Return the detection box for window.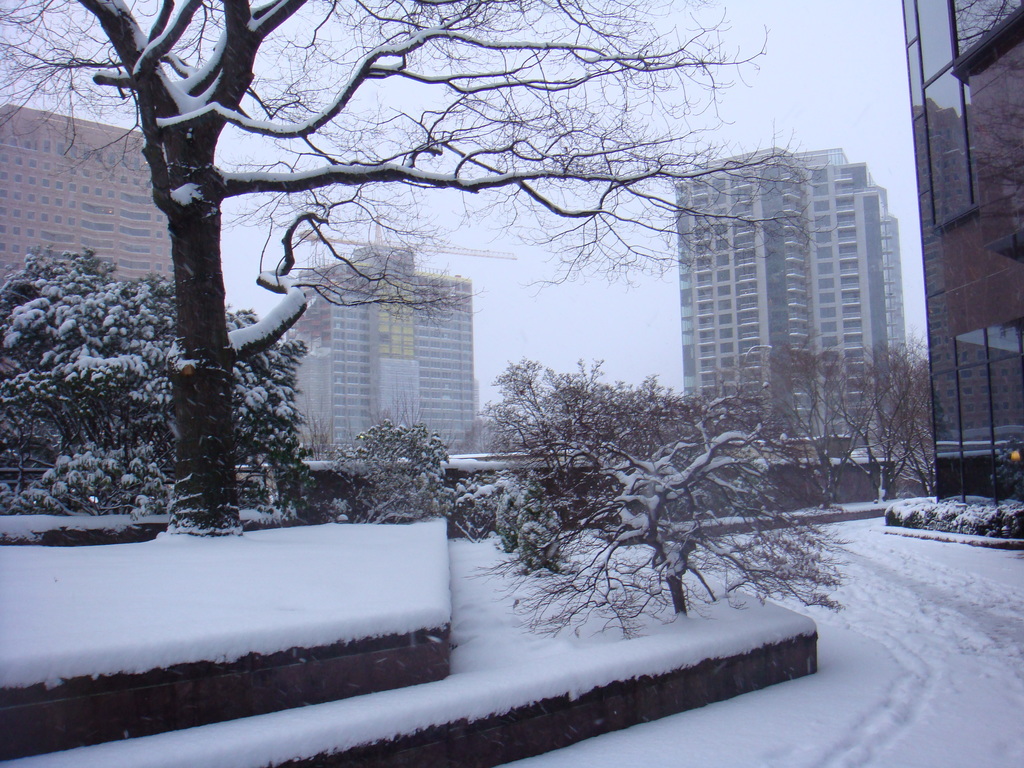
718,357,740,367.
